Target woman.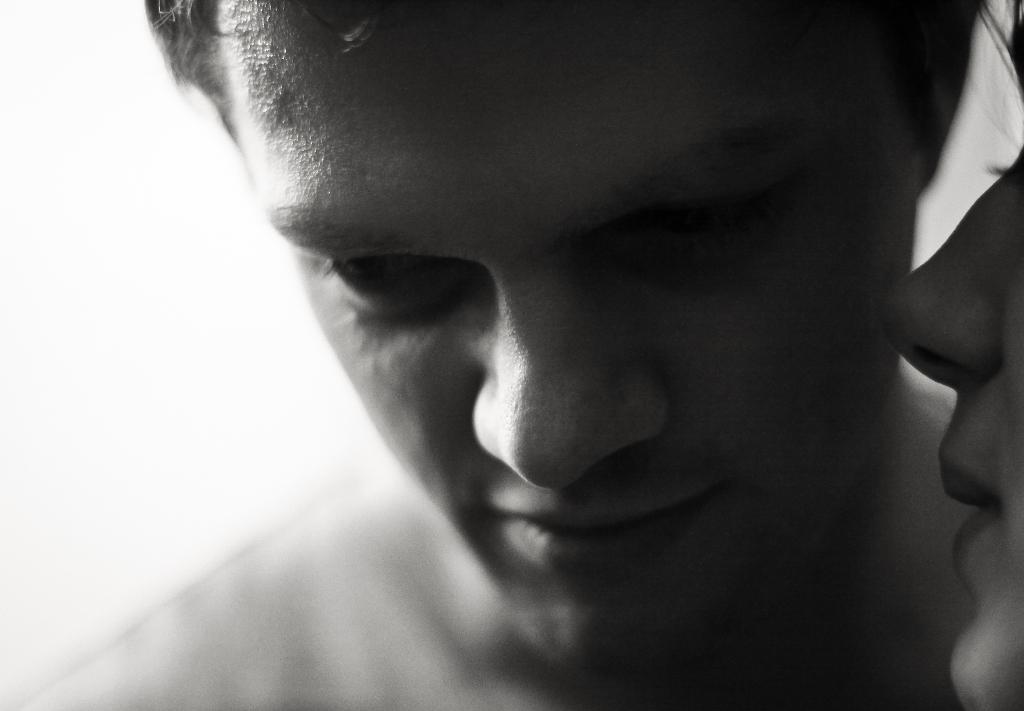
Target region: x1=878 y1=0 x2=1023 y2=710.
